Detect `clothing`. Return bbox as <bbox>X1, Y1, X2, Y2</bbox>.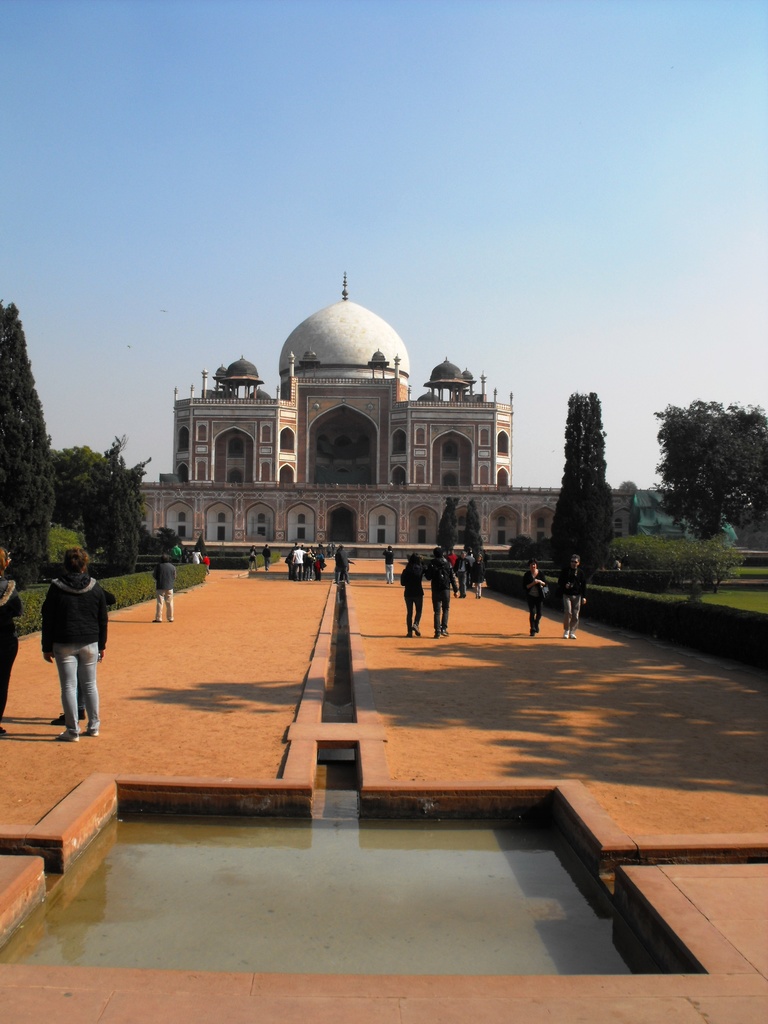
<bbox>294, 548, 310, 573</bbox>.
